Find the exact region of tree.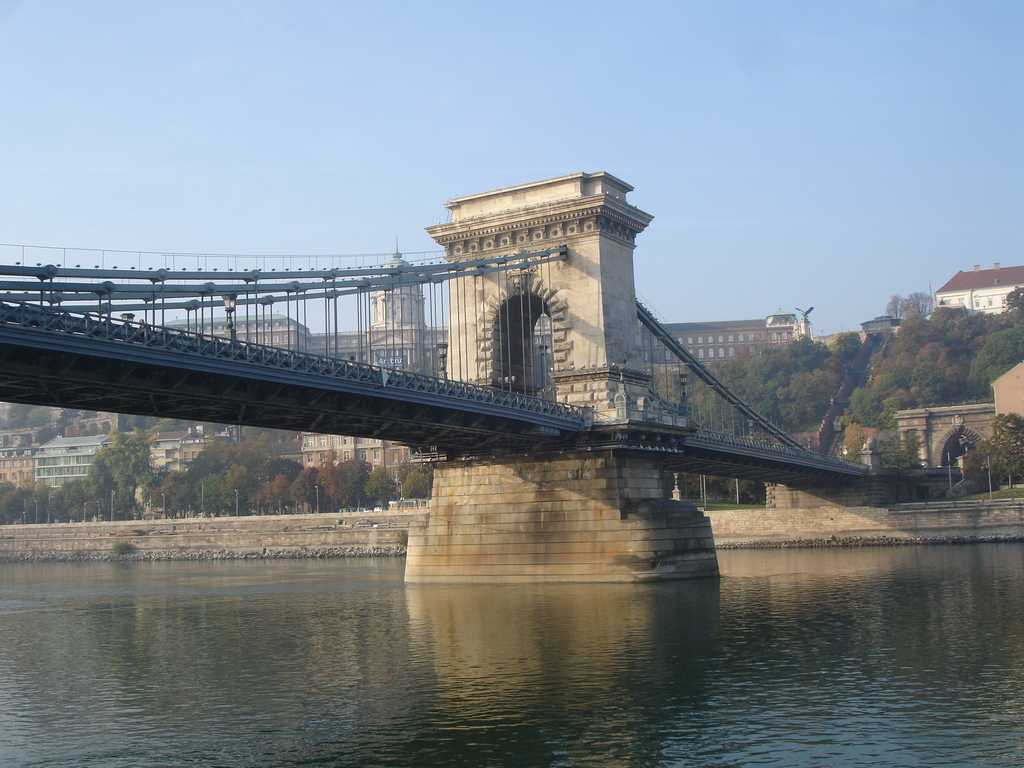
Exact region: crop(973, 312, 1023, 322).
